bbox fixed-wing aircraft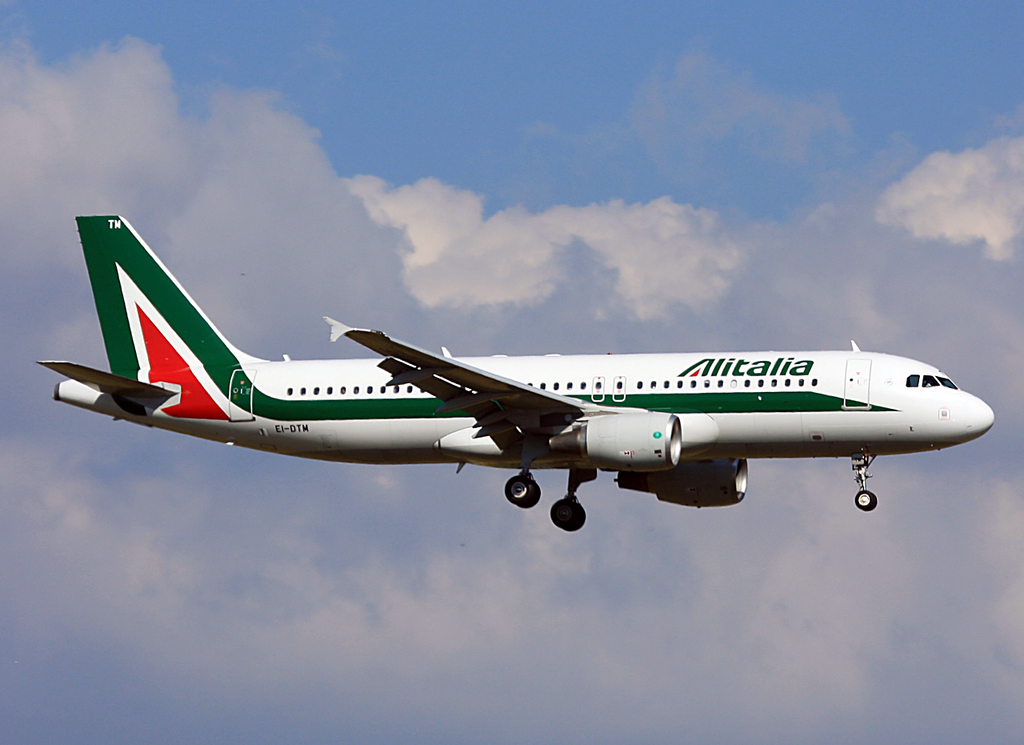
locate(36, 215, 997, 532)
